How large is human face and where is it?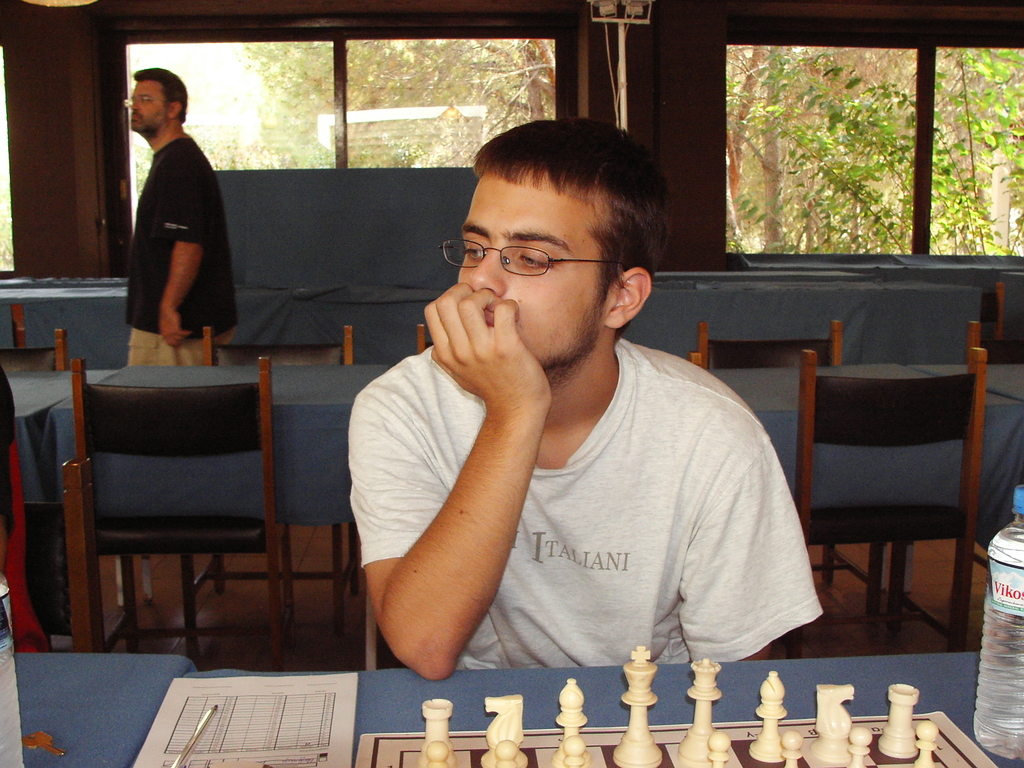
Bounding box: {"left": 444, "top": 186, "right": 605, "bottom": 364}.
